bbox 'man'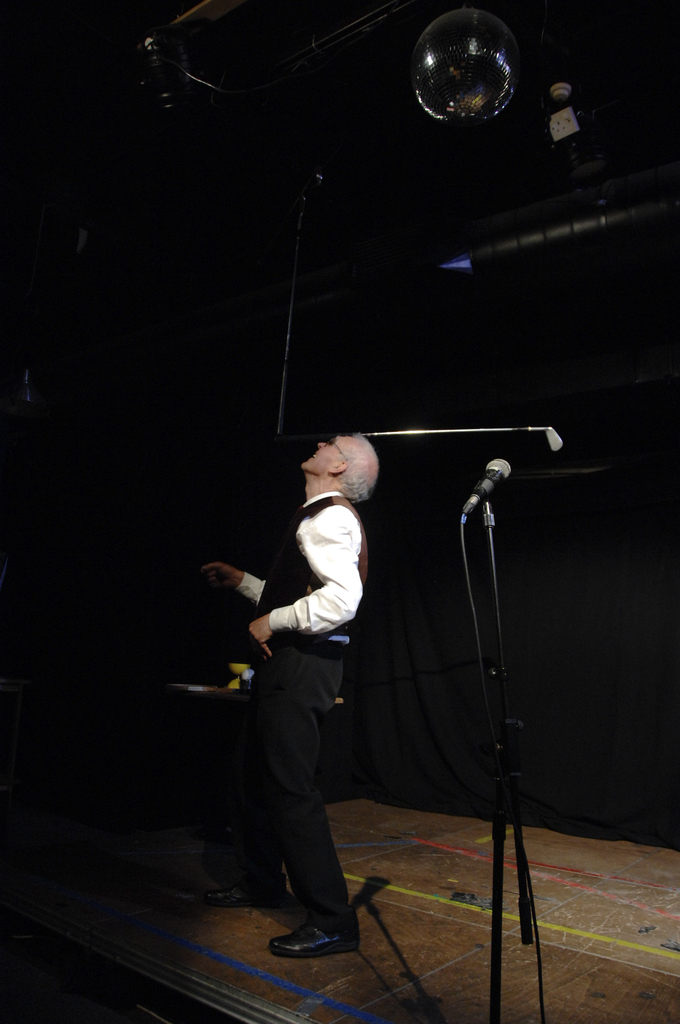
(x1=199, y1=454, x2=384, y2=958)
